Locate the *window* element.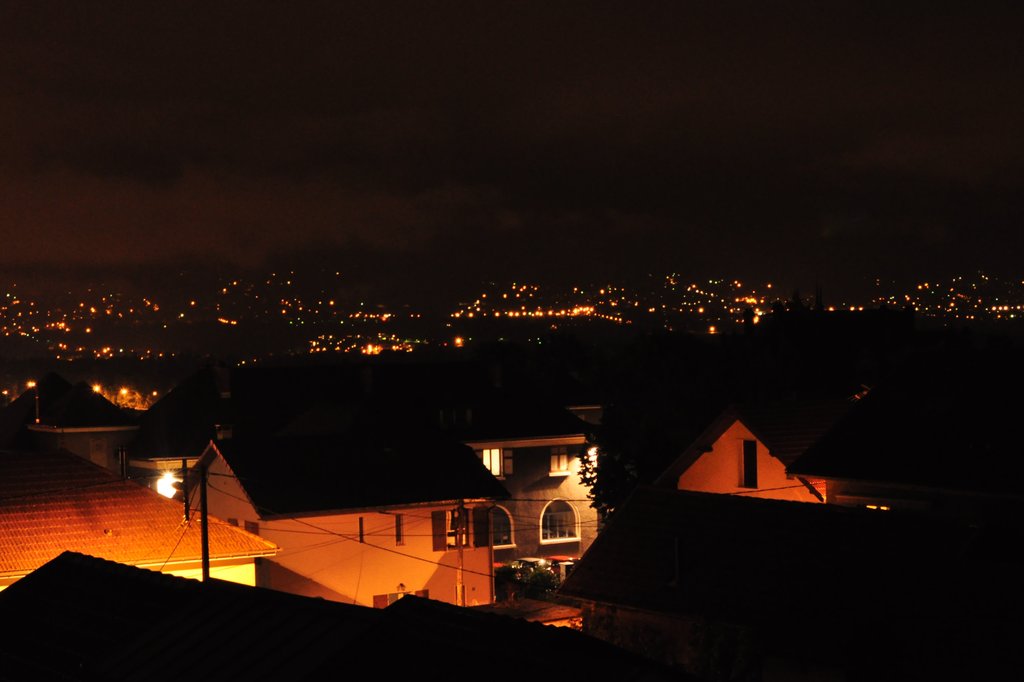
Element bbox: detection(469, 498, 513, 553).
